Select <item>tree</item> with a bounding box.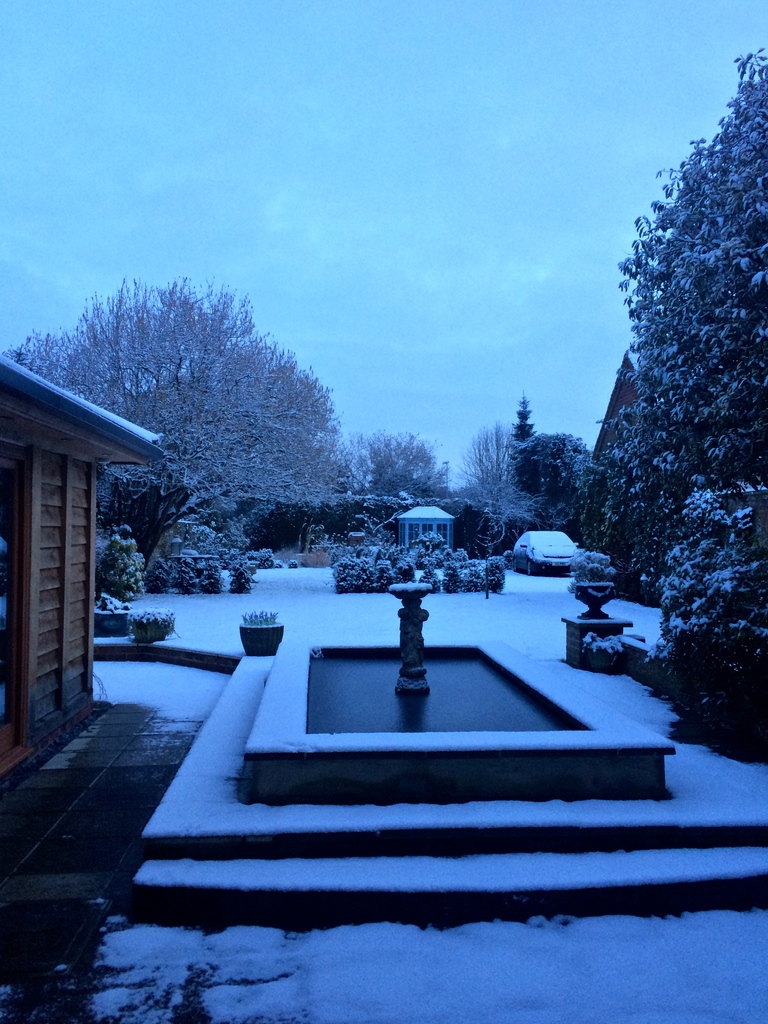
365,424,454,493.
